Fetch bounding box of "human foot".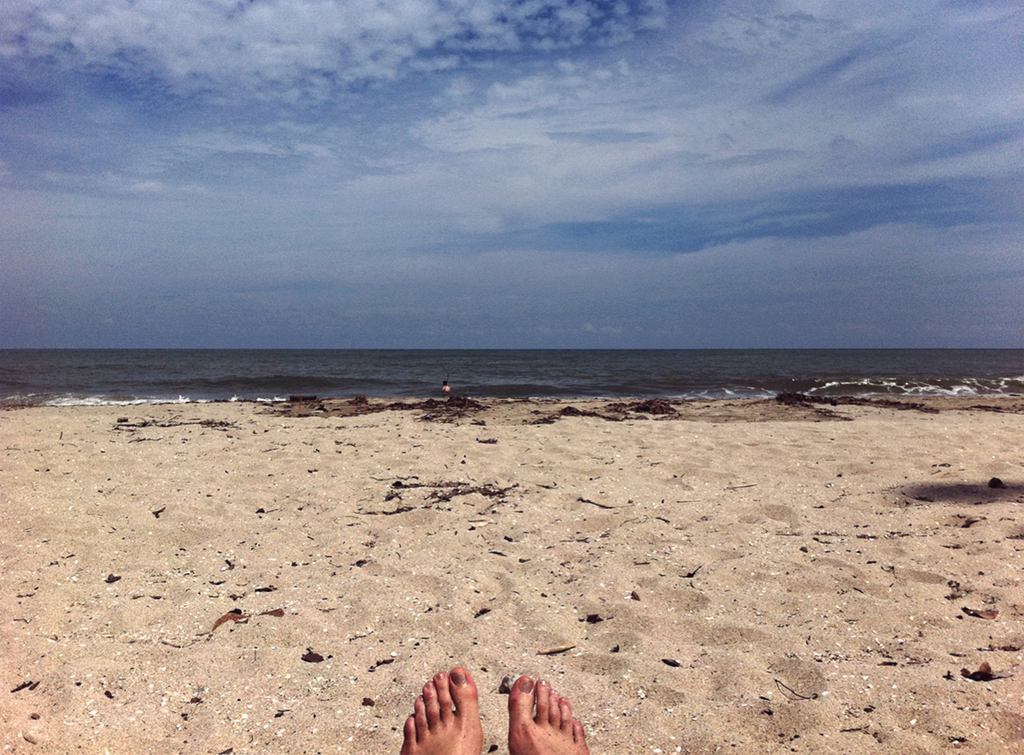
Bbox: detection(400, 663, 483, 754).
